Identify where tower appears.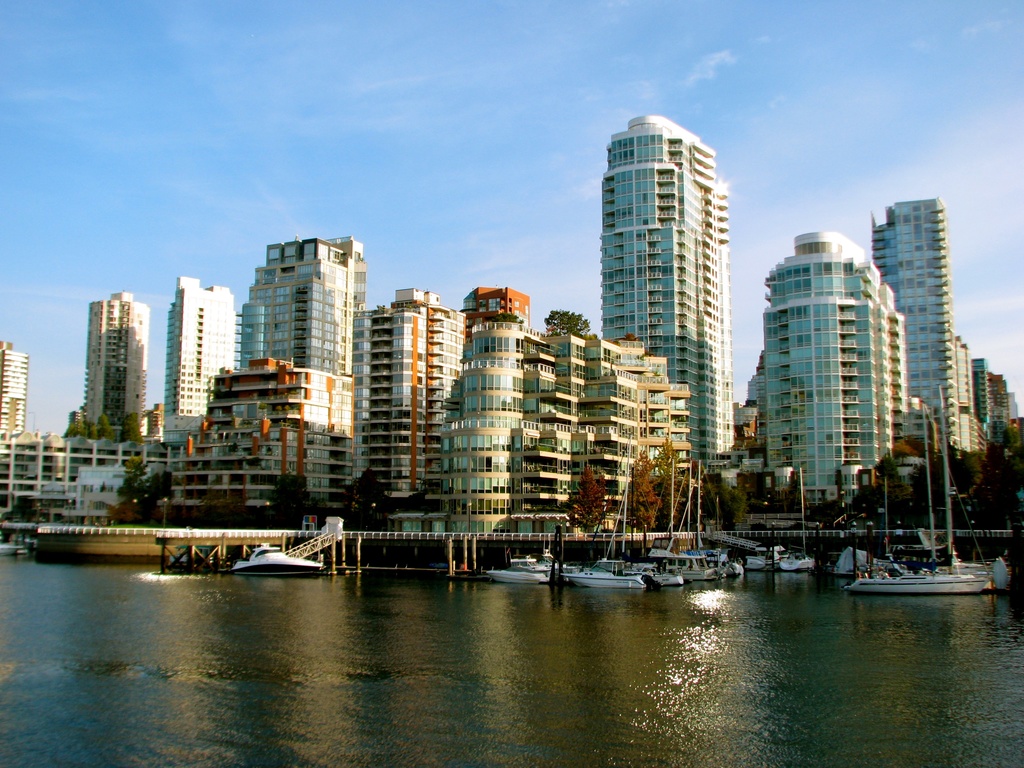
Appears at <box>74,284,150,444</box>.
